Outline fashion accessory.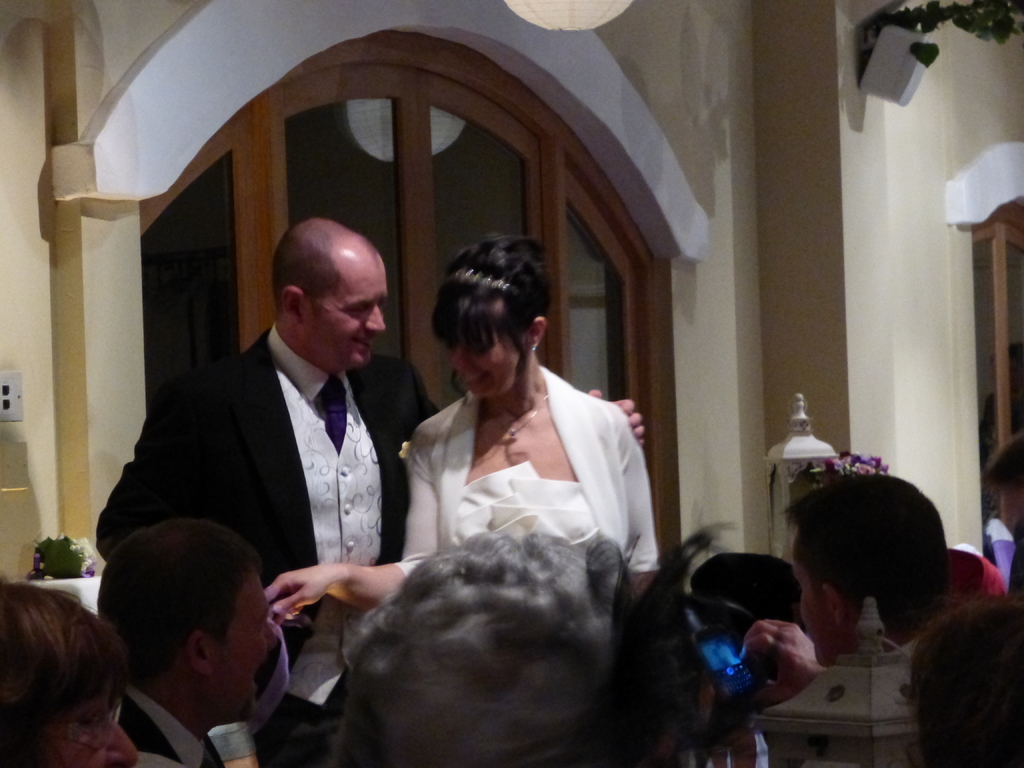
Outline: (x1=485, y1=396, x2=548, y2=438).
